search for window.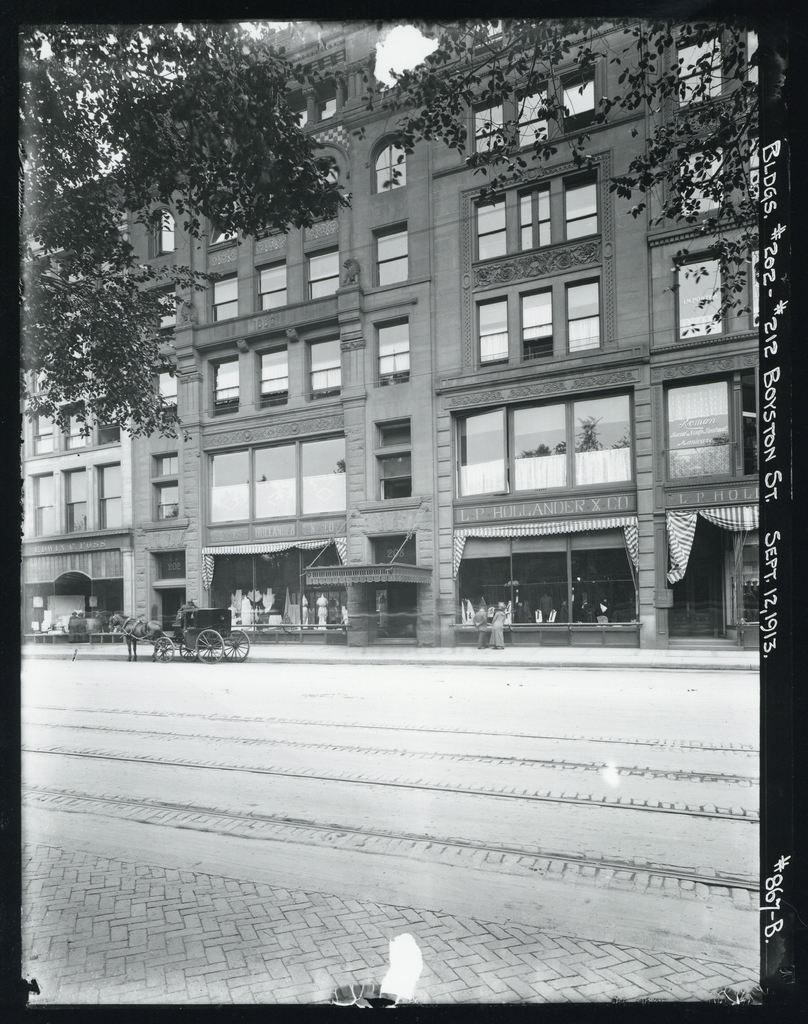
Found at box=[376, 428, 414, 505].
